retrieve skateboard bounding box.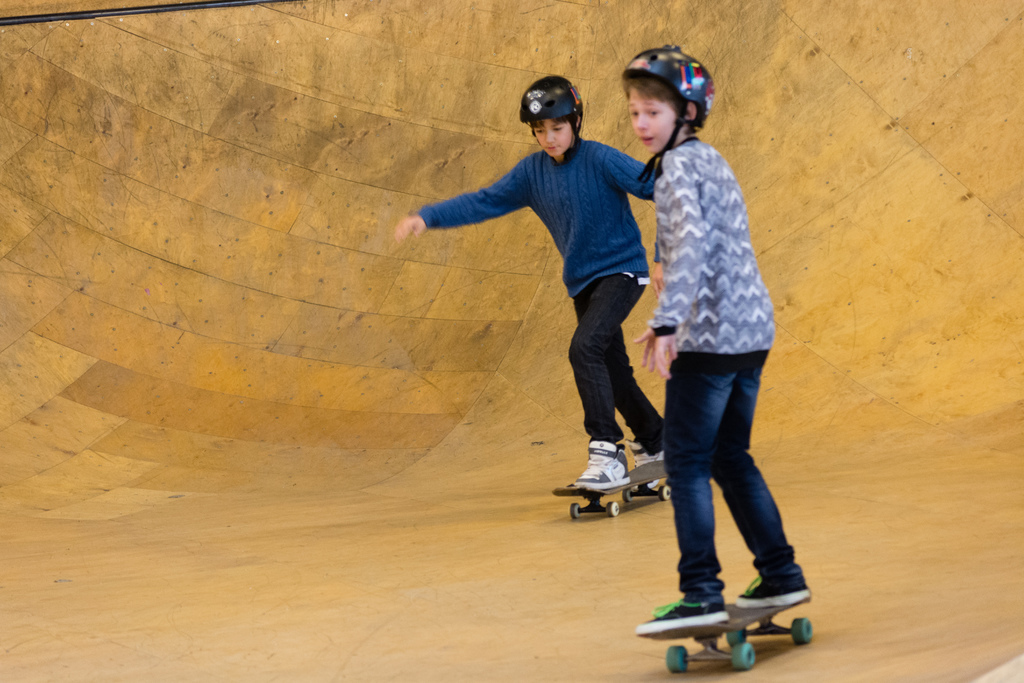
Bounding box: (551, 458, 671, 518).
